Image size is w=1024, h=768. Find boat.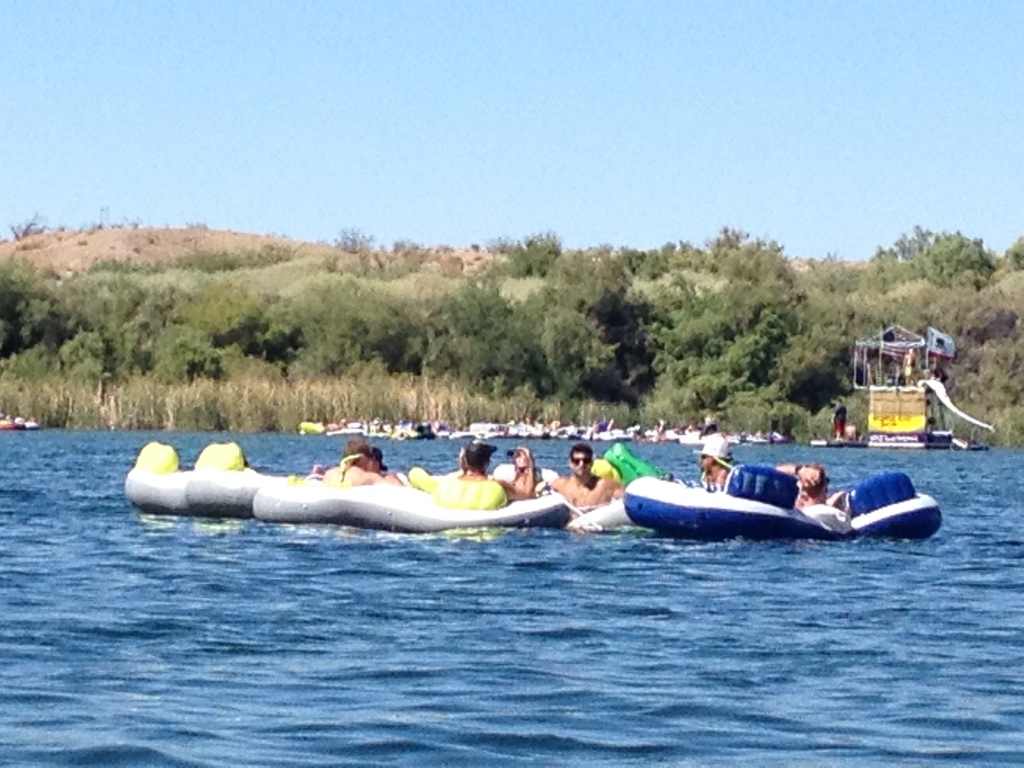
<box>611,444,914,546</box>.
